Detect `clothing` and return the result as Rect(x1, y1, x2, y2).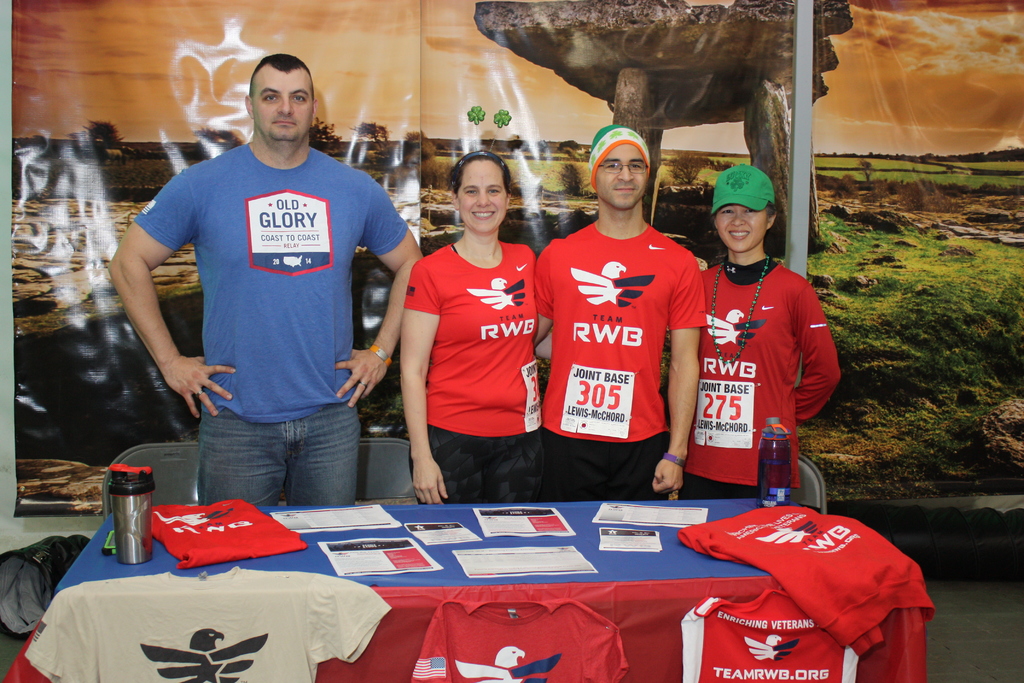
Rect(682, 589, 859, 682).
